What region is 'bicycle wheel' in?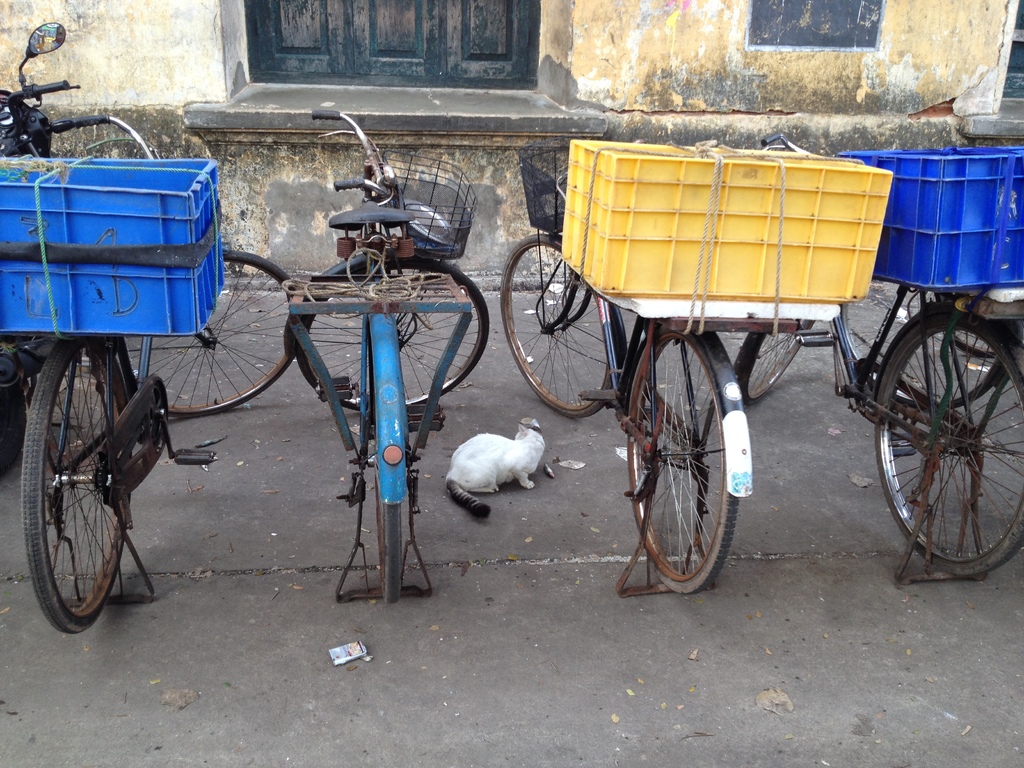
box(297, 260, 490, 413).
